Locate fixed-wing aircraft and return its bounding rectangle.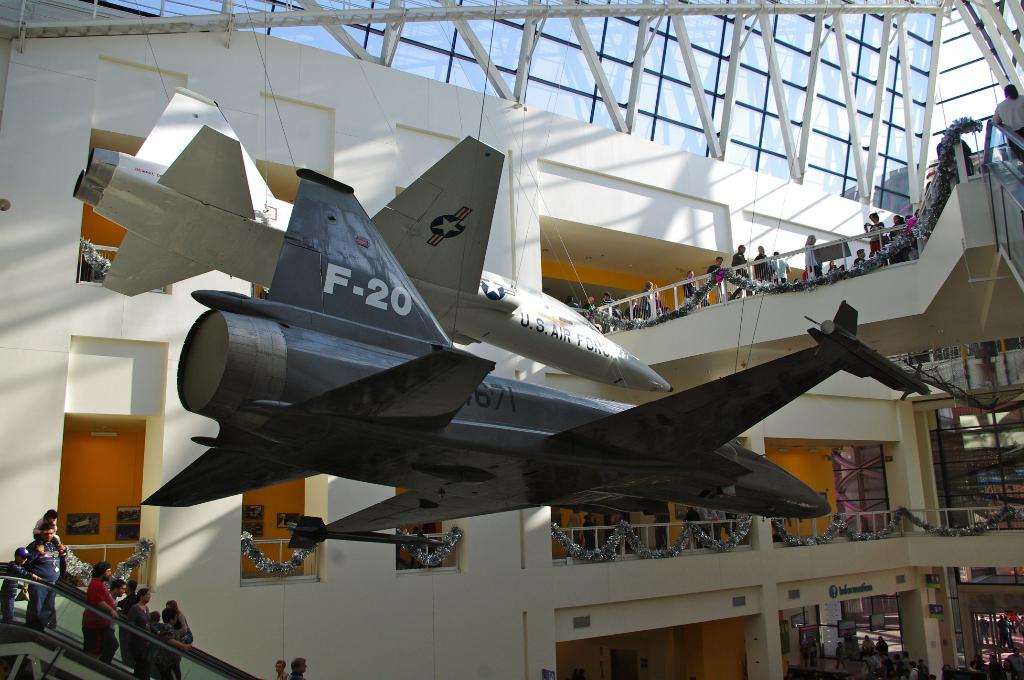
bbox(59, 90, 682, 400).
